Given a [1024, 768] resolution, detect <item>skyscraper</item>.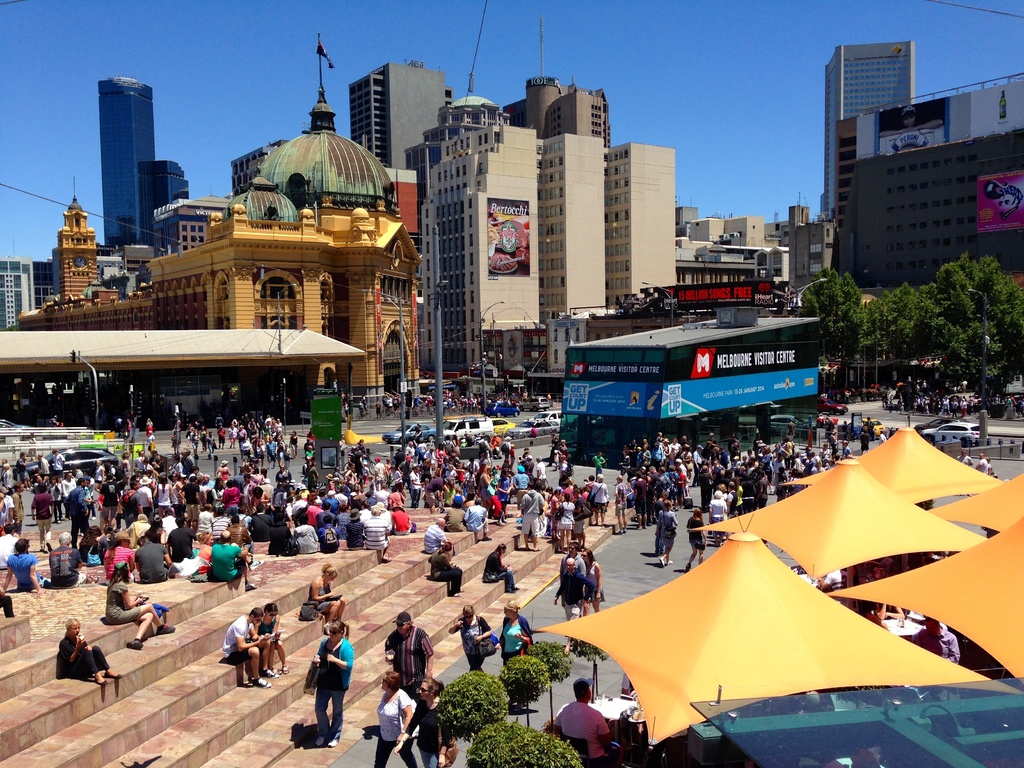
left=98, top=69, right=153, bottom=243.
